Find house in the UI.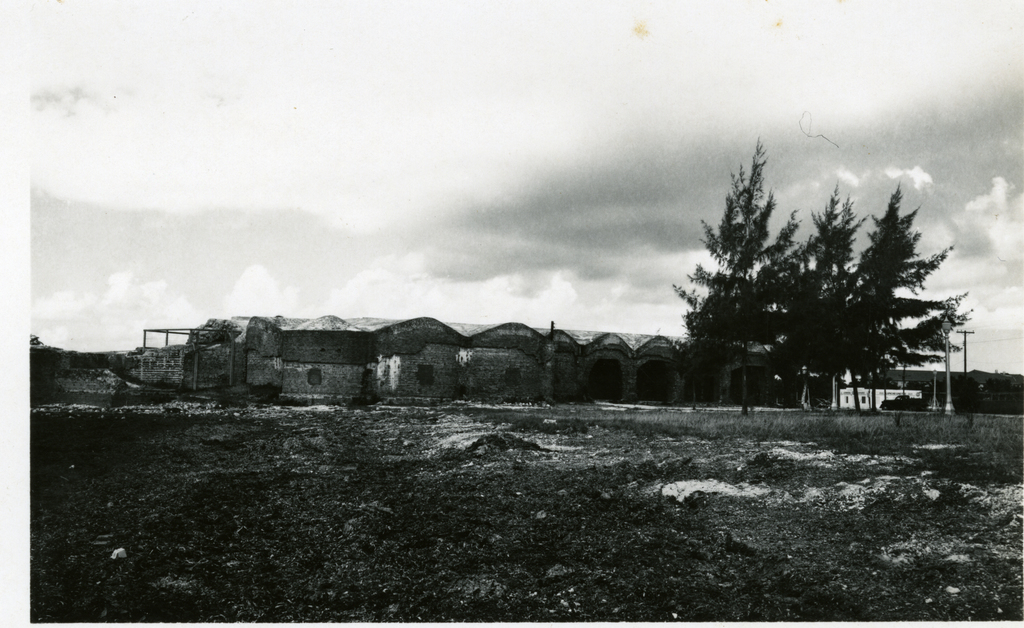
UI element at region(639, 333, 684, 418).
